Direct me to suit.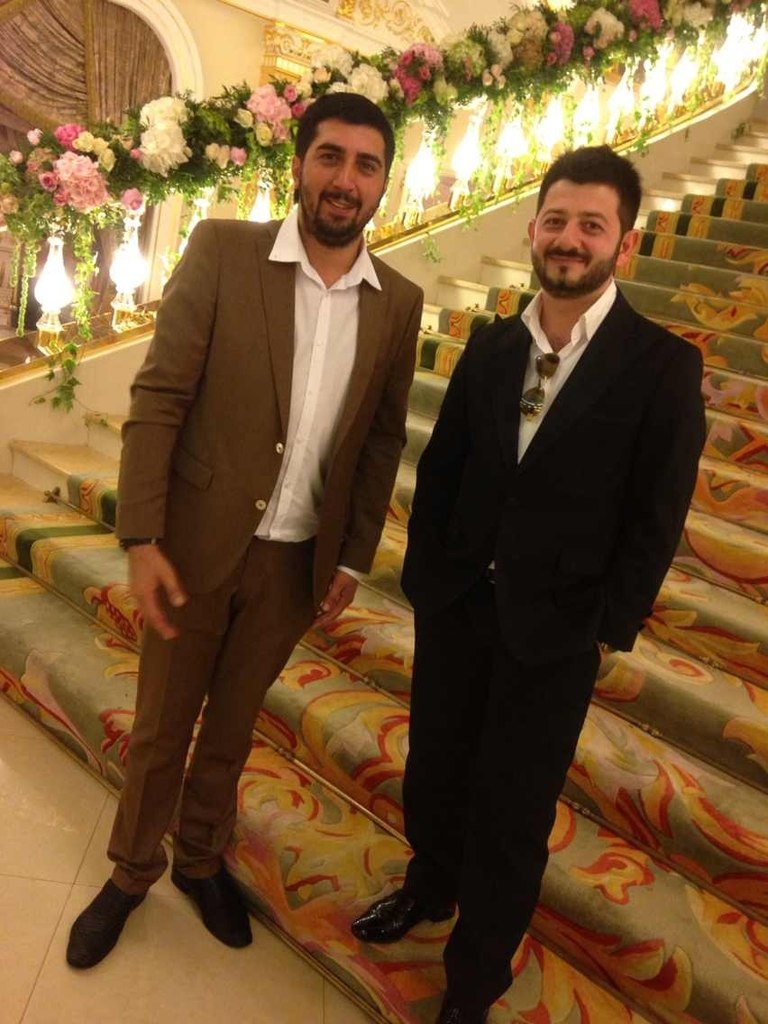
Direction: 116/215/409/886.
